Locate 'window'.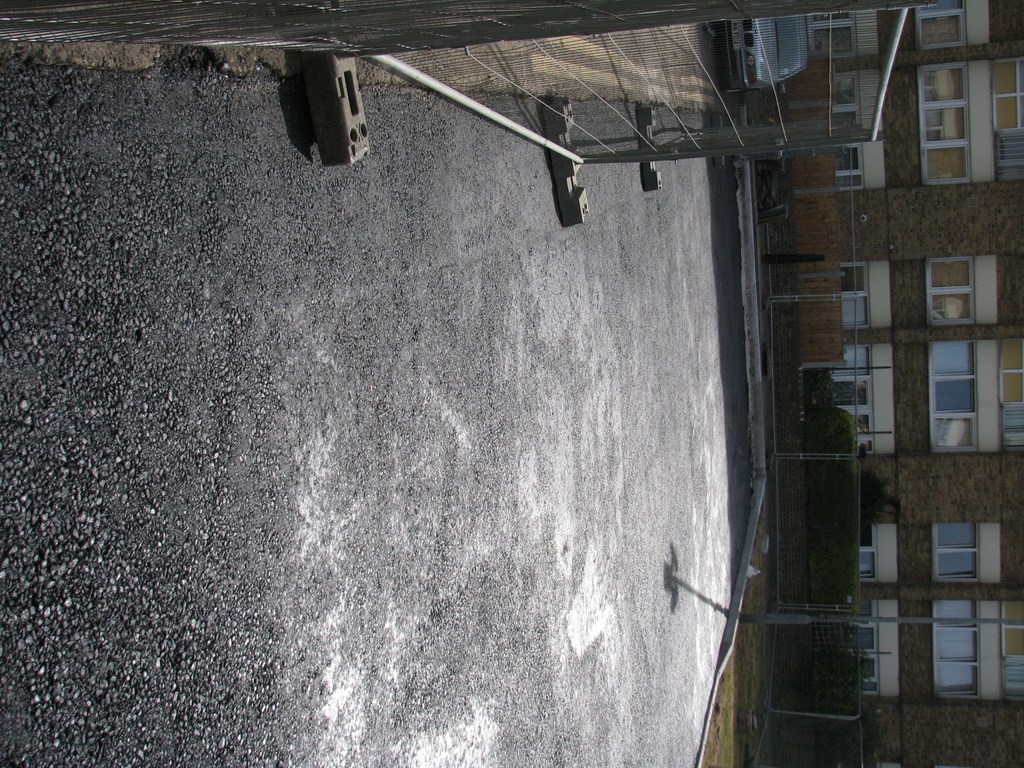
Bounding box: (931, 593, 982, 698).
